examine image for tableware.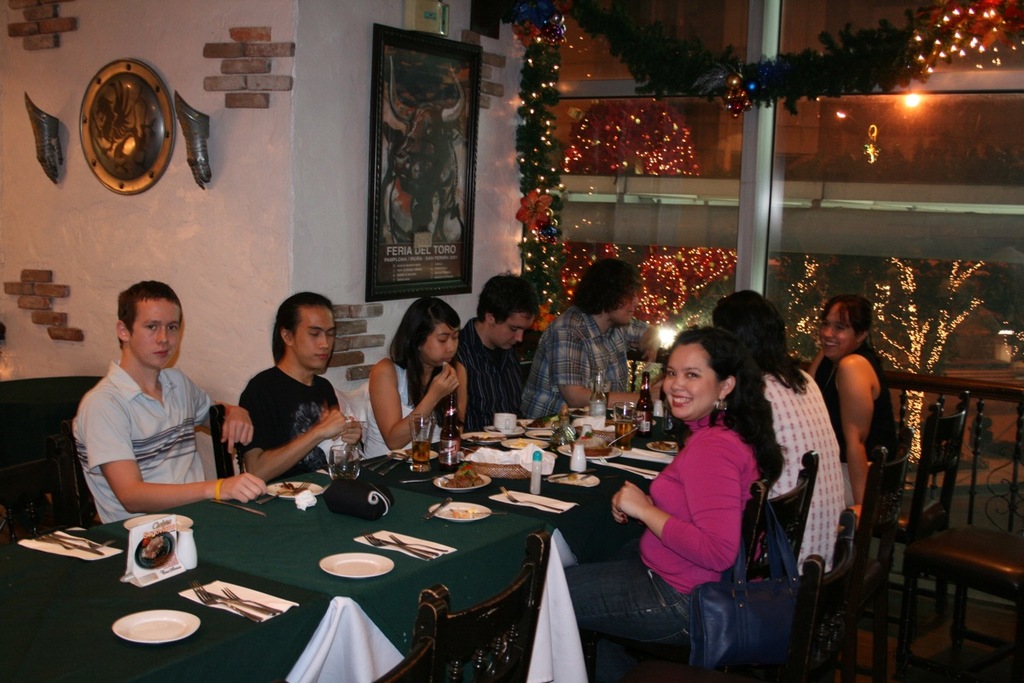
Examination result: <region>538, 474, 598, 487</region>.
